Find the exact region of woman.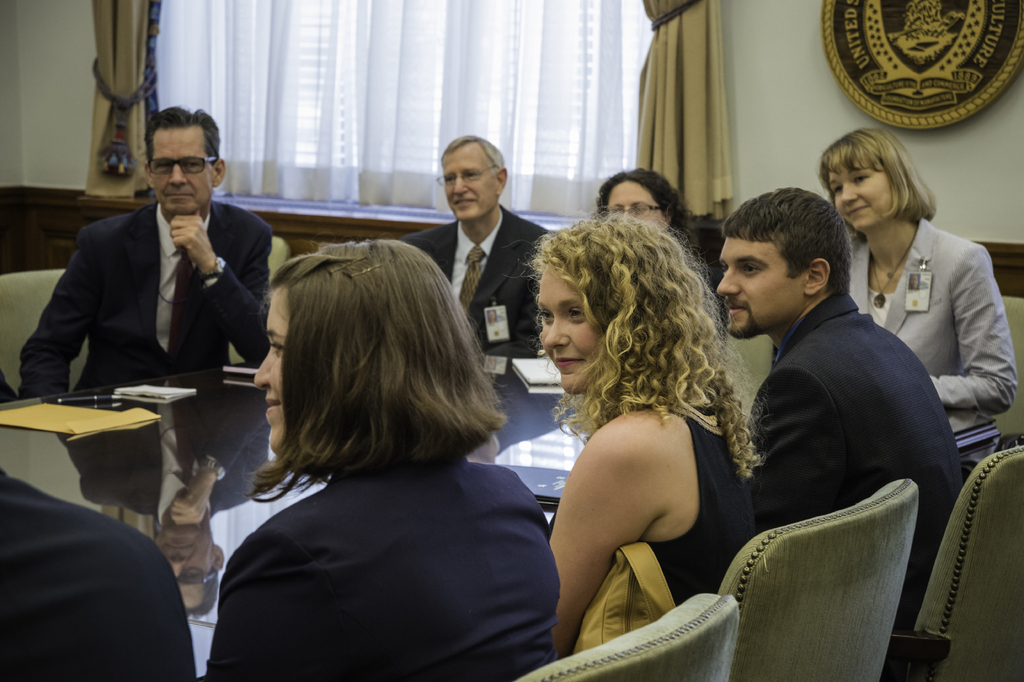
Exact region: locate(813, 121, 1020, 465).
